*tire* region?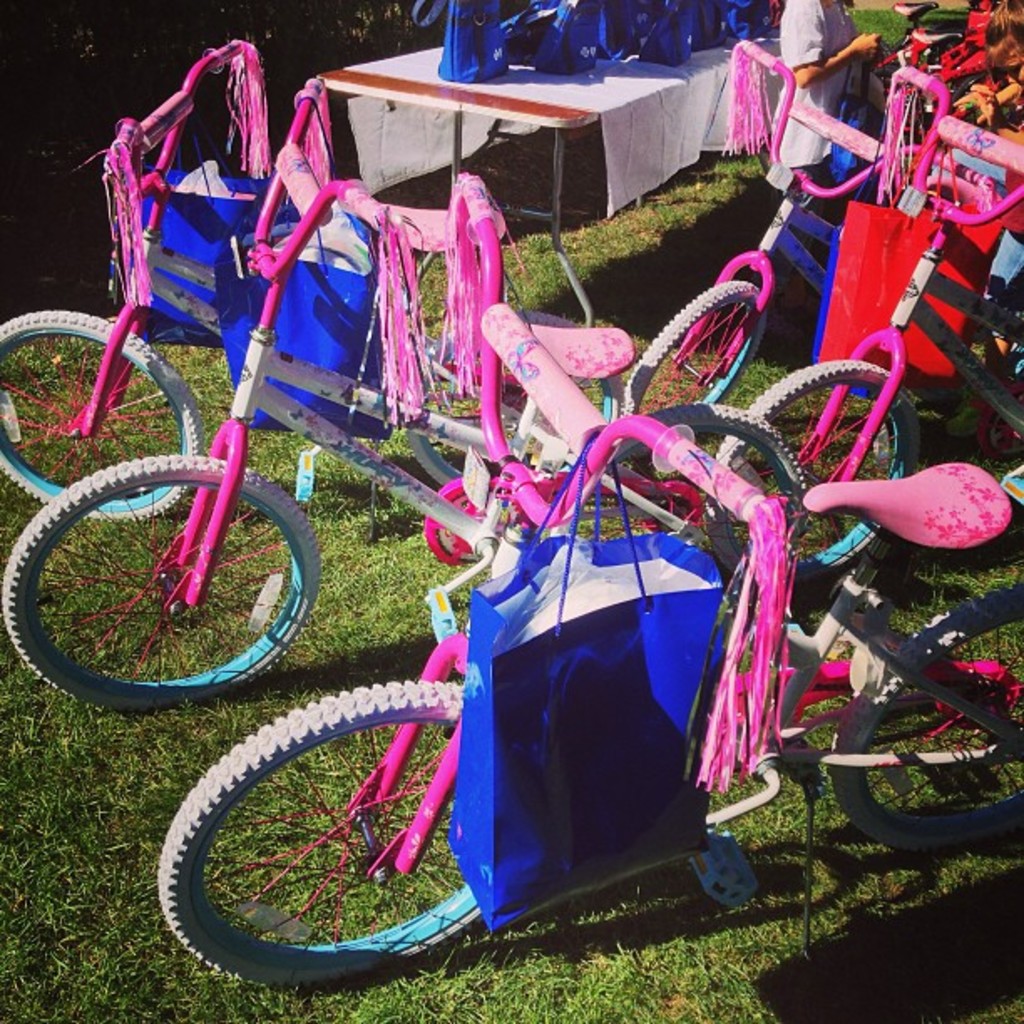
619 284 781 425
